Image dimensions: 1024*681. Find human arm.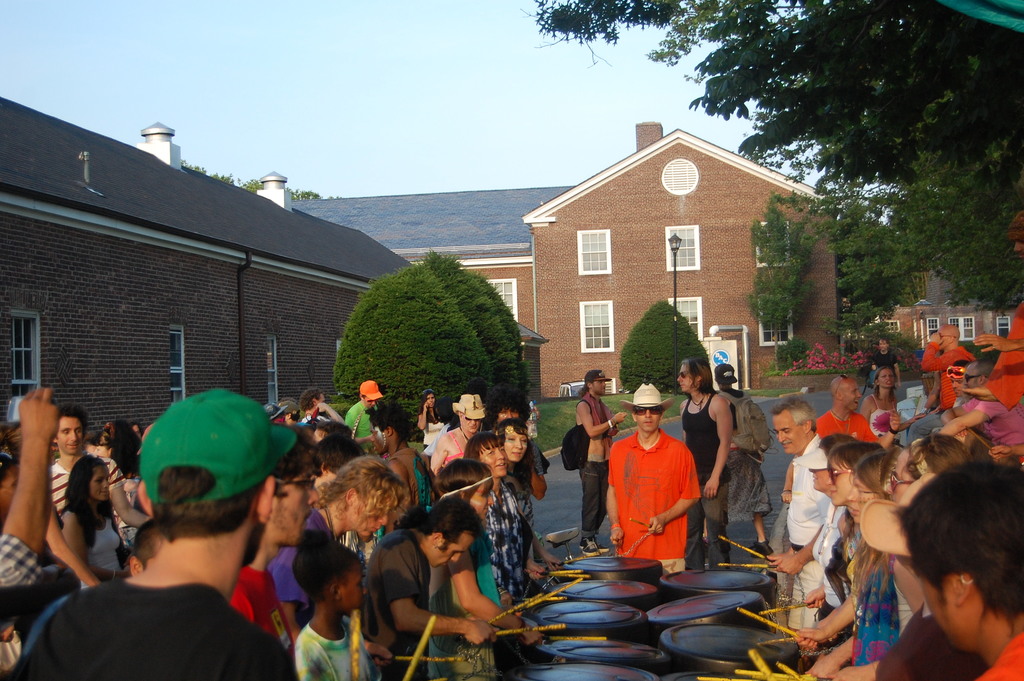
314/402/343/420.
